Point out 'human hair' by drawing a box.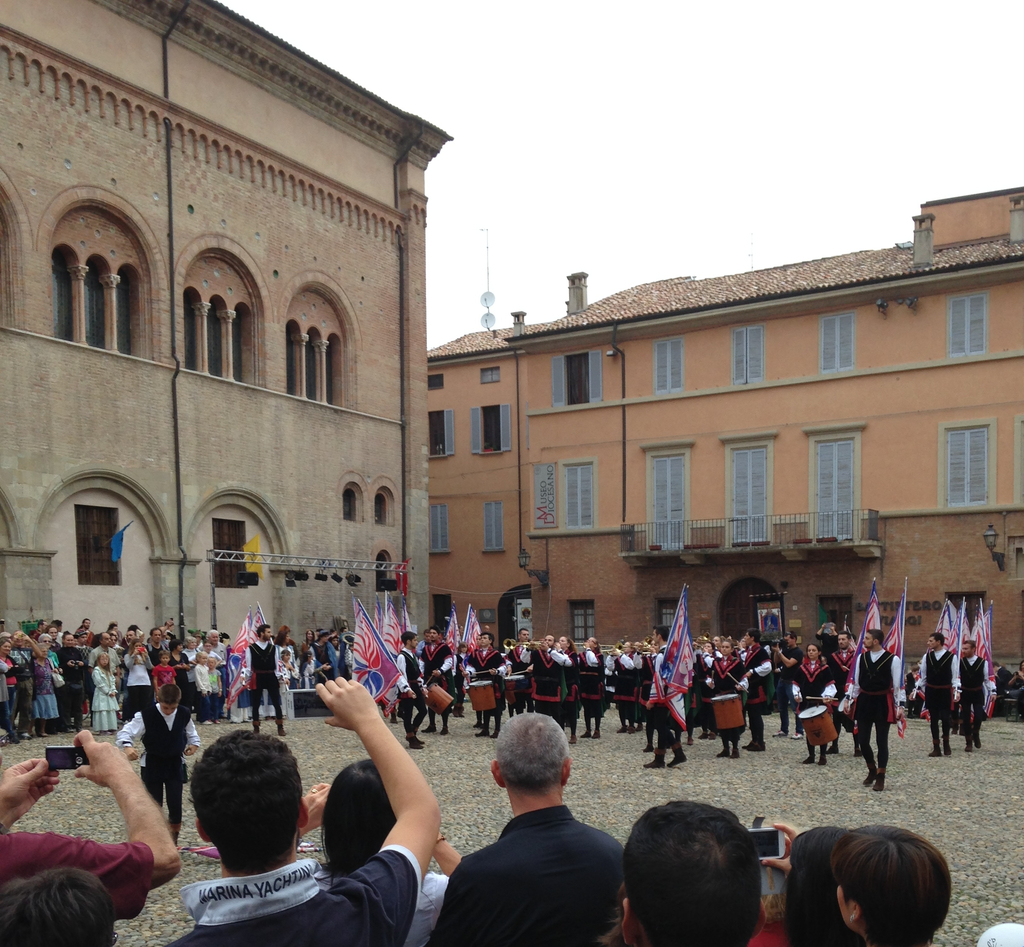
<box>704,642,717,658</box>.
